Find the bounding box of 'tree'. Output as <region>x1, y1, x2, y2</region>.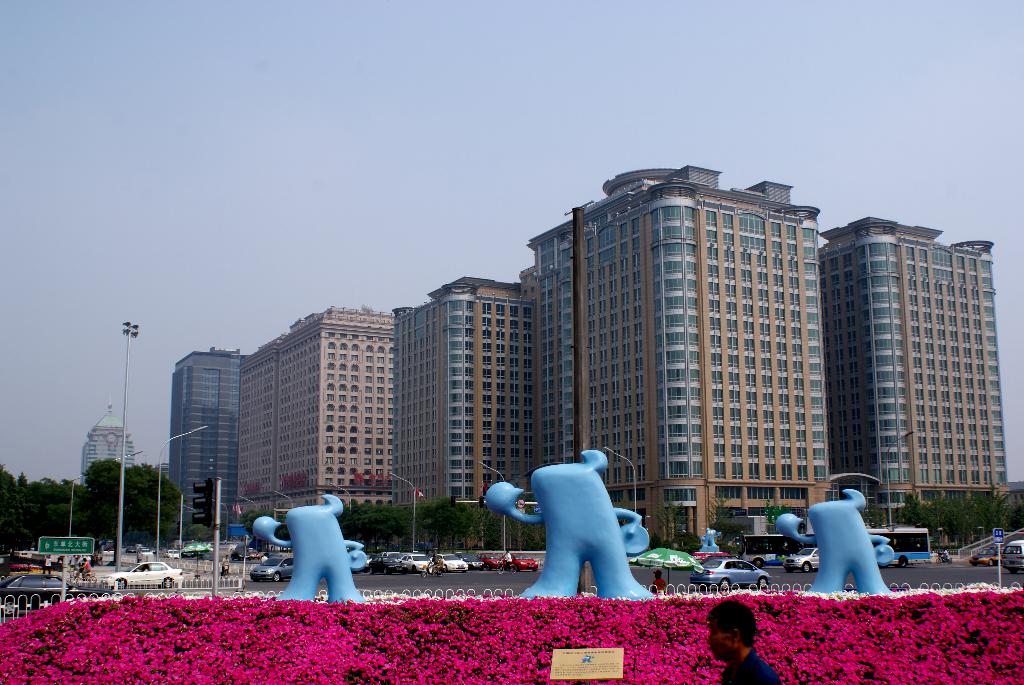
<region>236, 506, 273, 552</region>.
